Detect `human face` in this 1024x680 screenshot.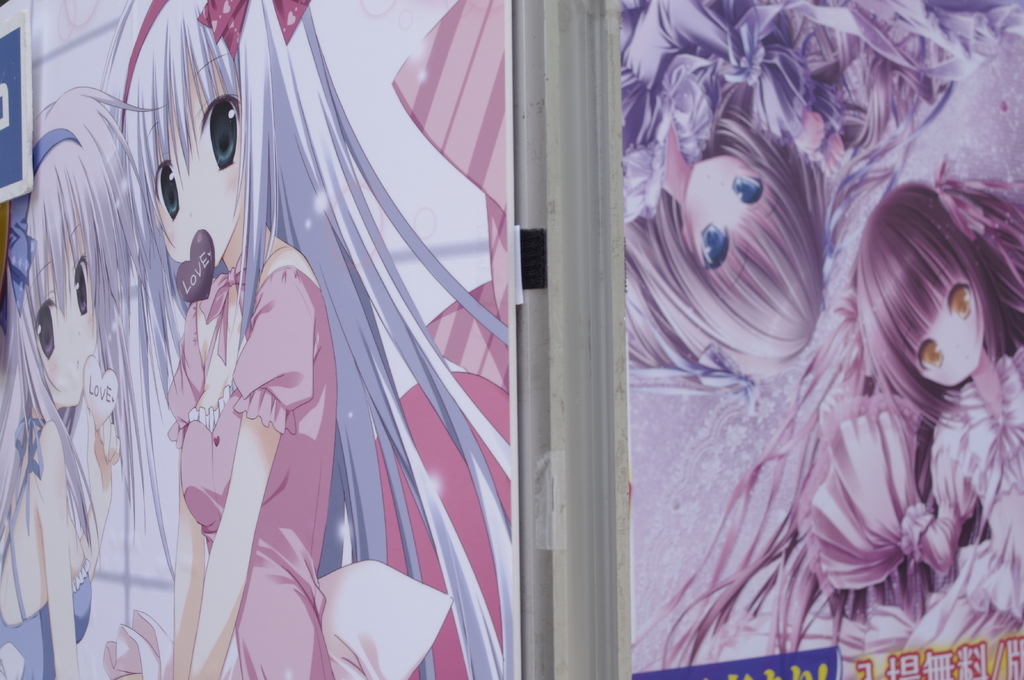
Detection: [164, 62, 243, 267].
